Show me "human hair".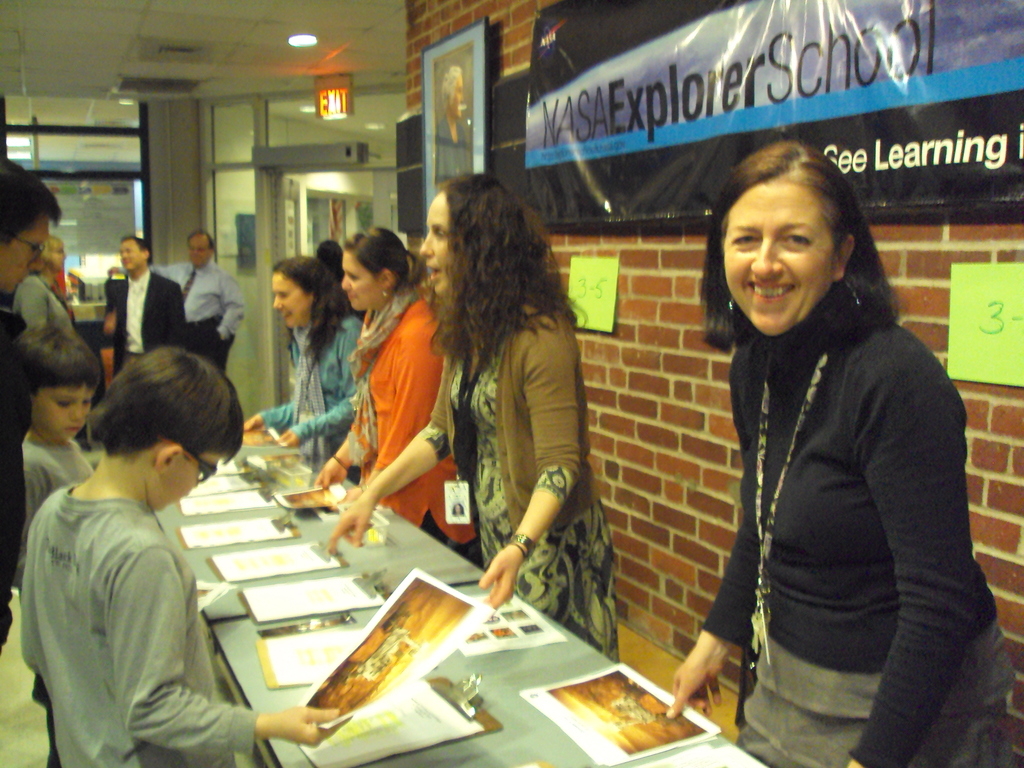
"human hair" is here: 271, 252, 351, 364.
